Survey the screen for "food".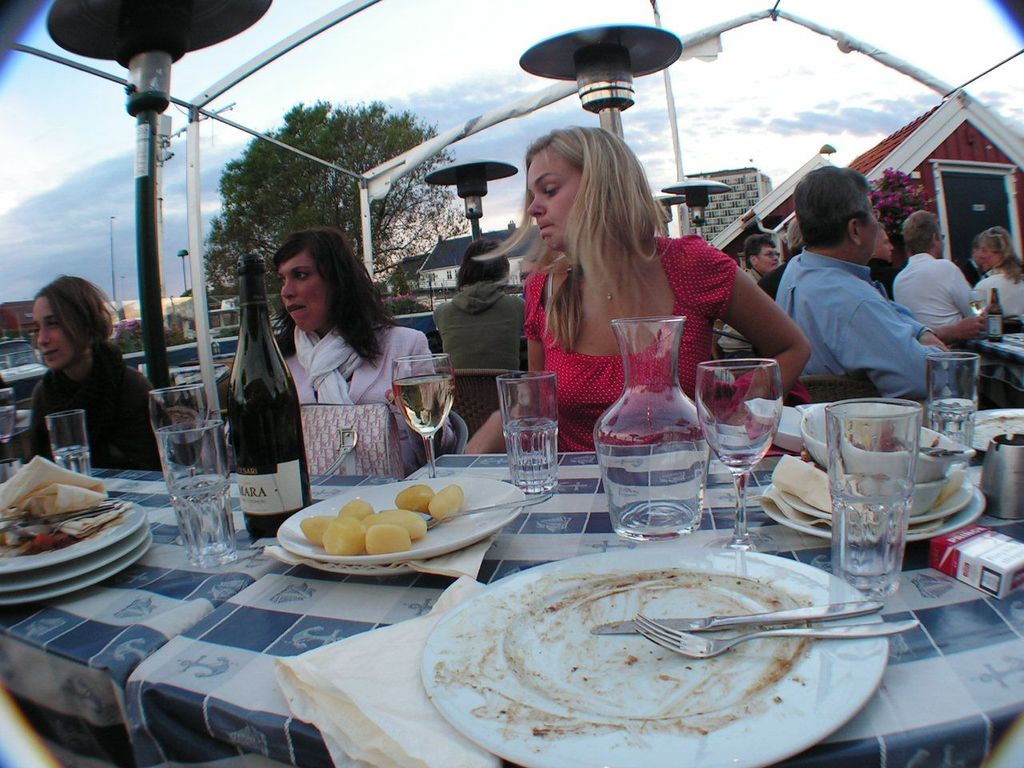
Survey found: pyautogui.locateOnScreen(763, 446, 969, 517).
